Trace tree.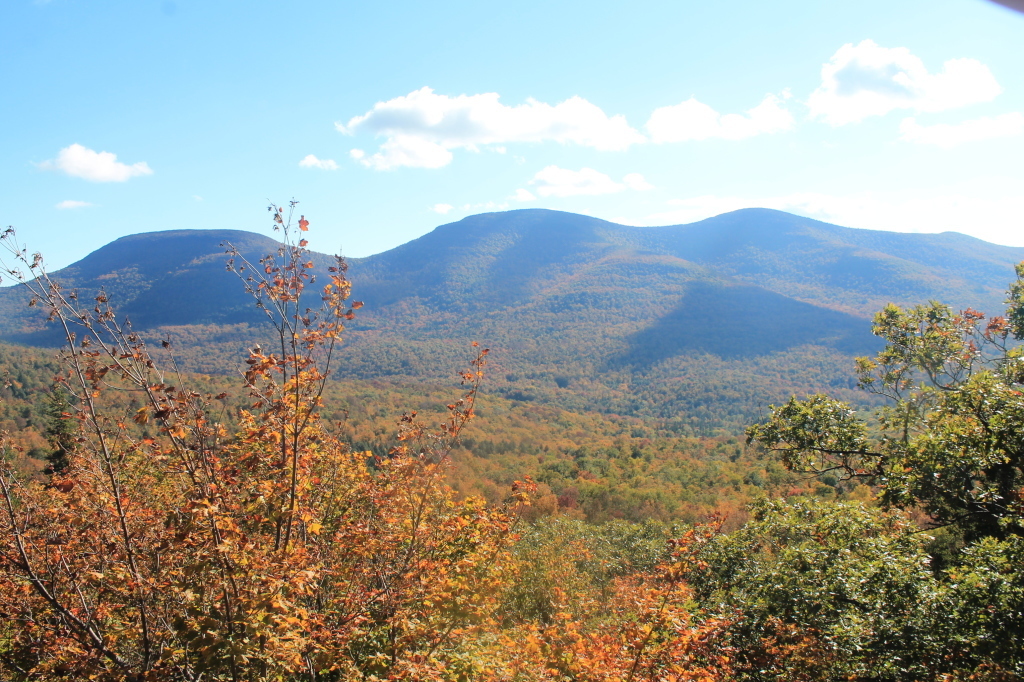
Traced to <bbox>698, 261, 1023, 681</bbox>.
